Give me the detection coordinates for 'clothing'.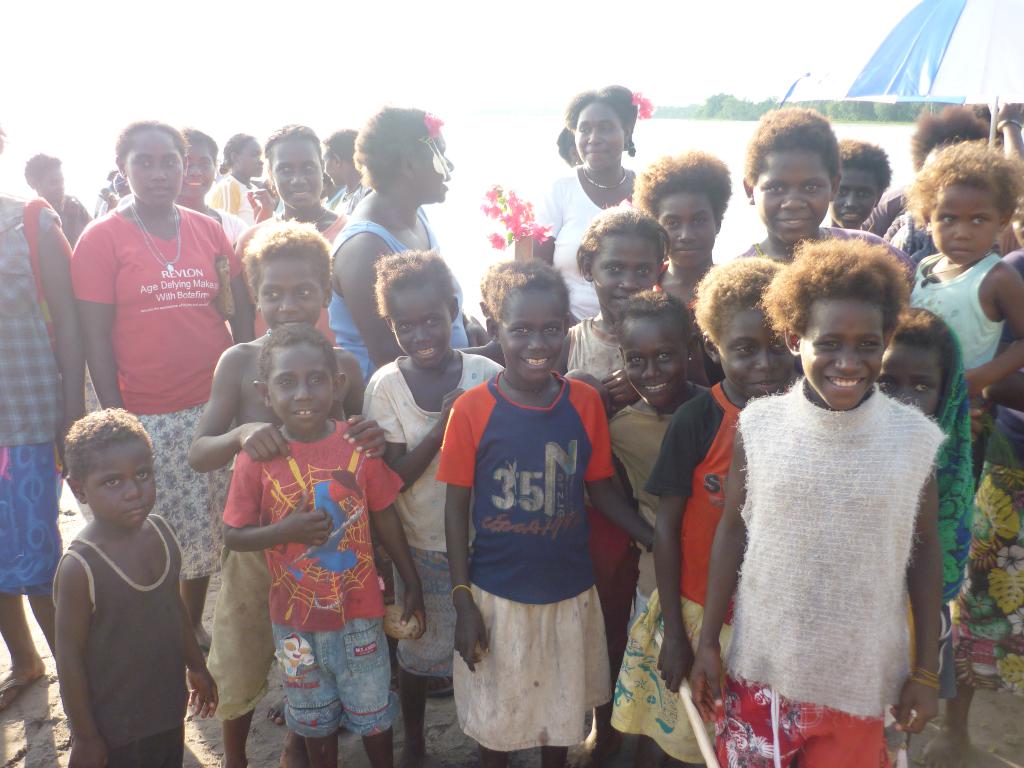
x1=432 y1=351 x2=623 y2=732.
